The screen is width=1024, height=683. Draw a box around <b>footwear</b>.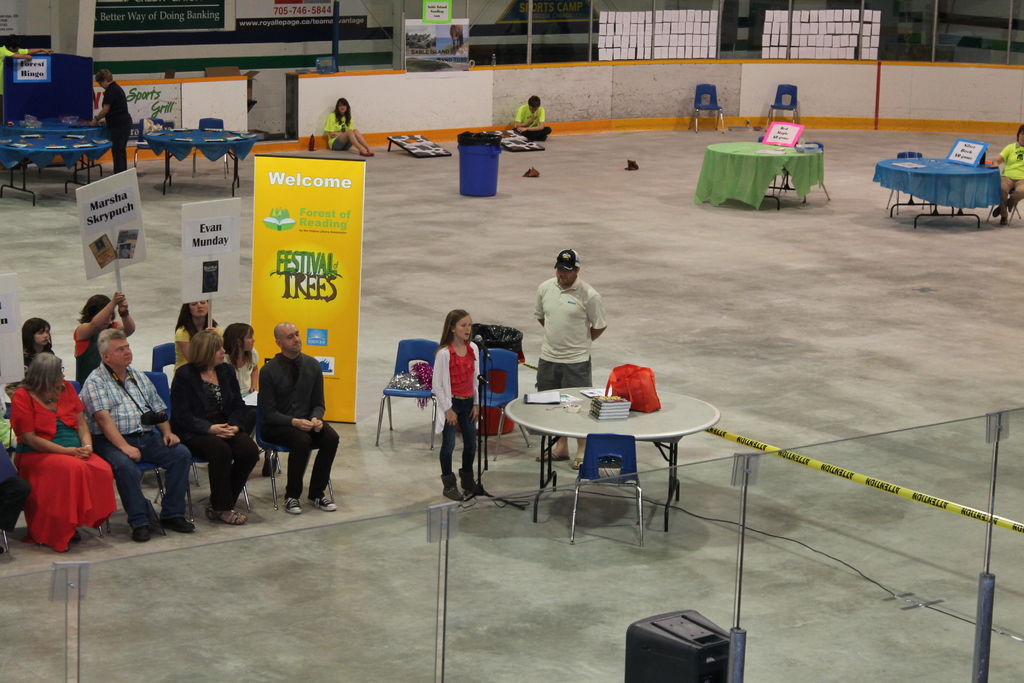
[left=993, top=208, right=1002, bottom=213].
